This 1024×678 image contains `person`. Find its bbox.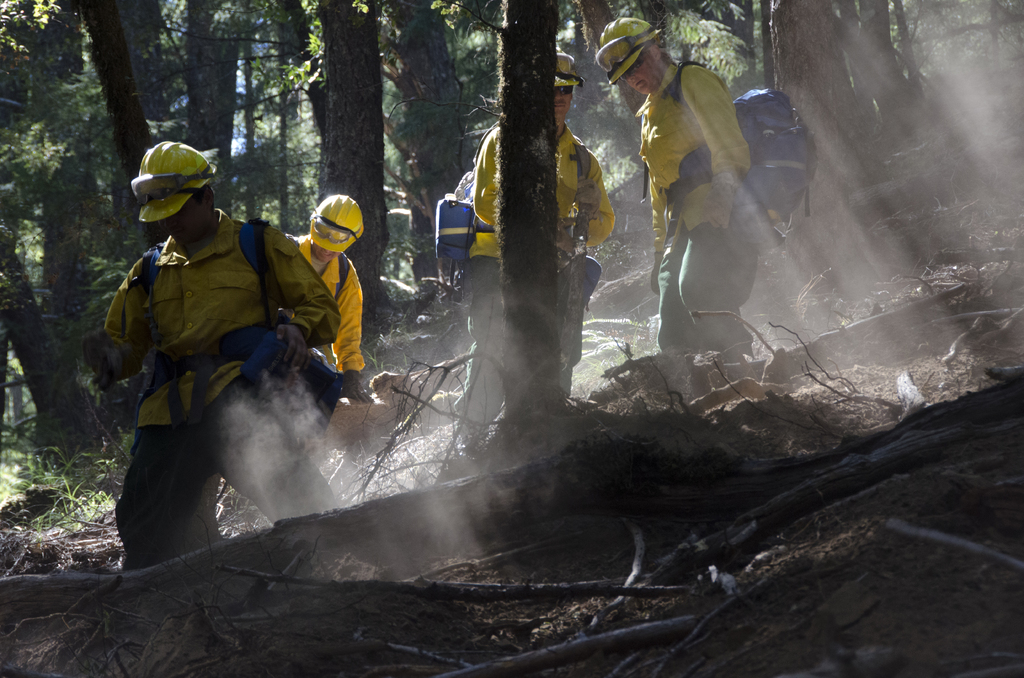
l=289, t=195, r=368, b=390.
